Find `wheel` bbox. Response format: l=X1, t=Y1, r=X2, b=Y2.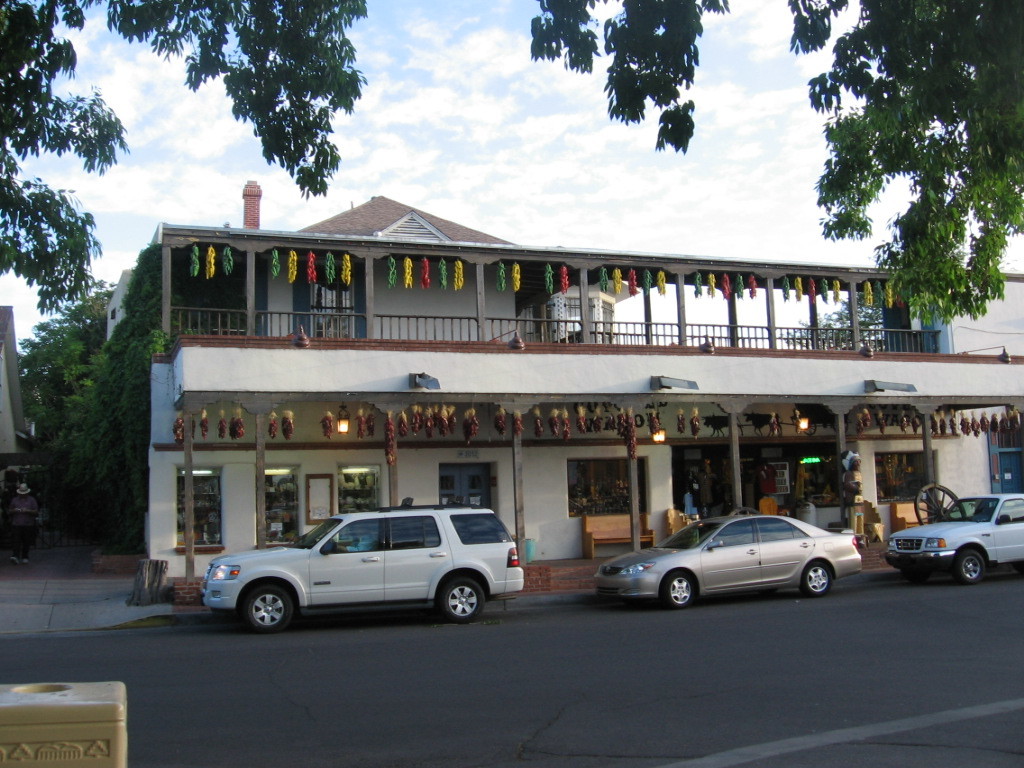
l=442, t=577, r=485, b=623.
